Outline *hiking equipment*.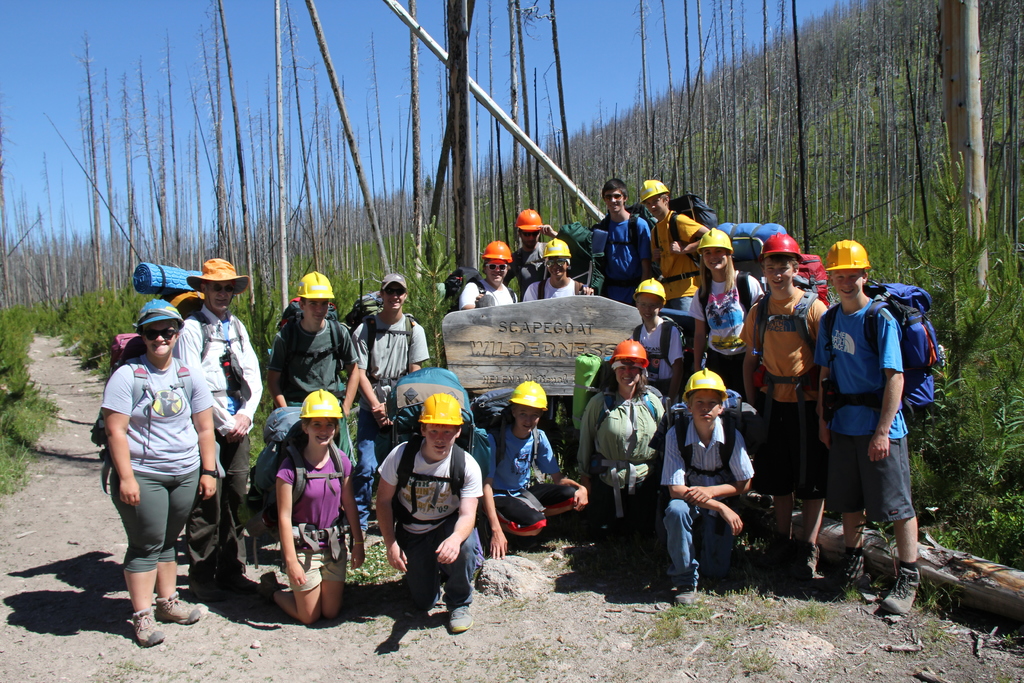
Outline: (x1=664, y1=190, x2=721, y2=272).
